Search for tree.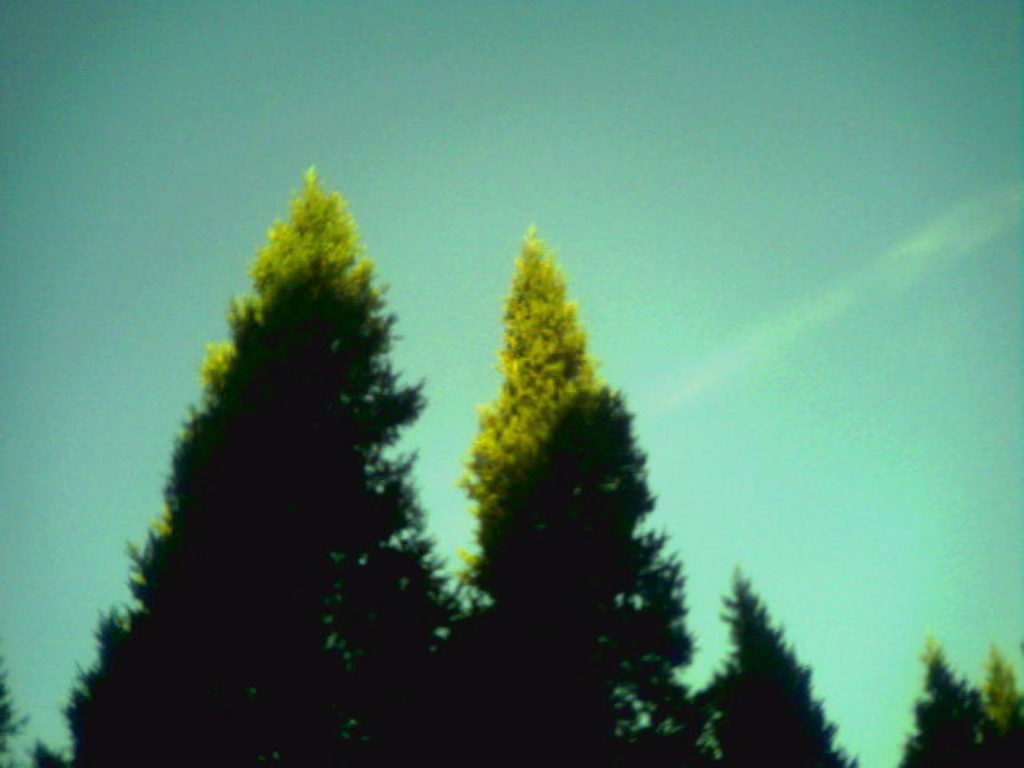
Found at <bbox>667, 568, 875, 766</bbox>.
